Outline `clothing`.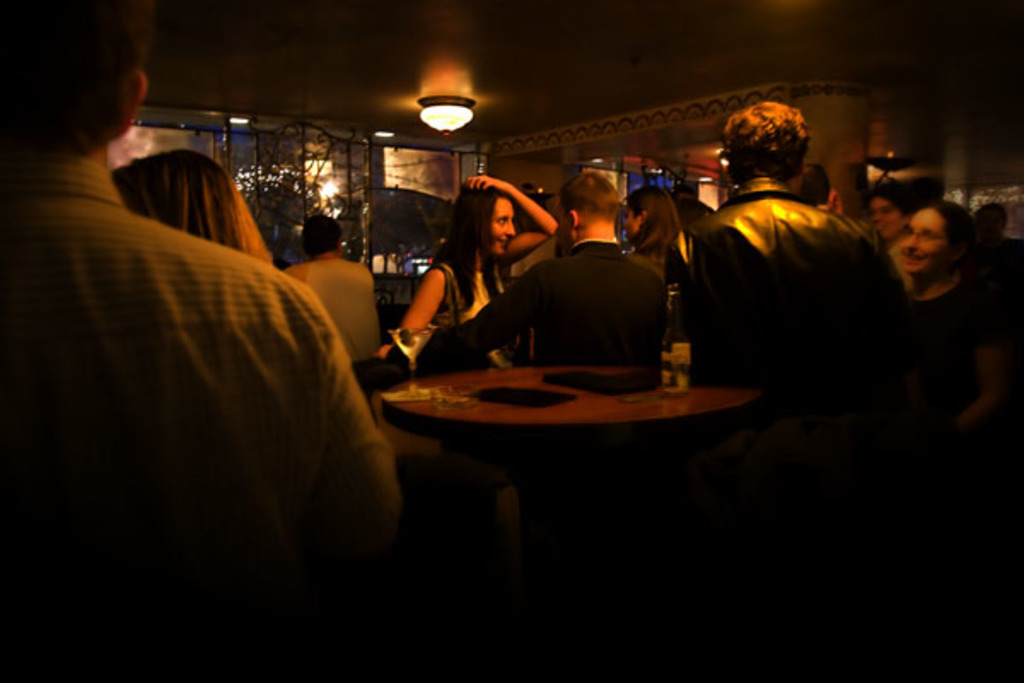
Outline: left=425, top=246, right=515, bottom=350.
